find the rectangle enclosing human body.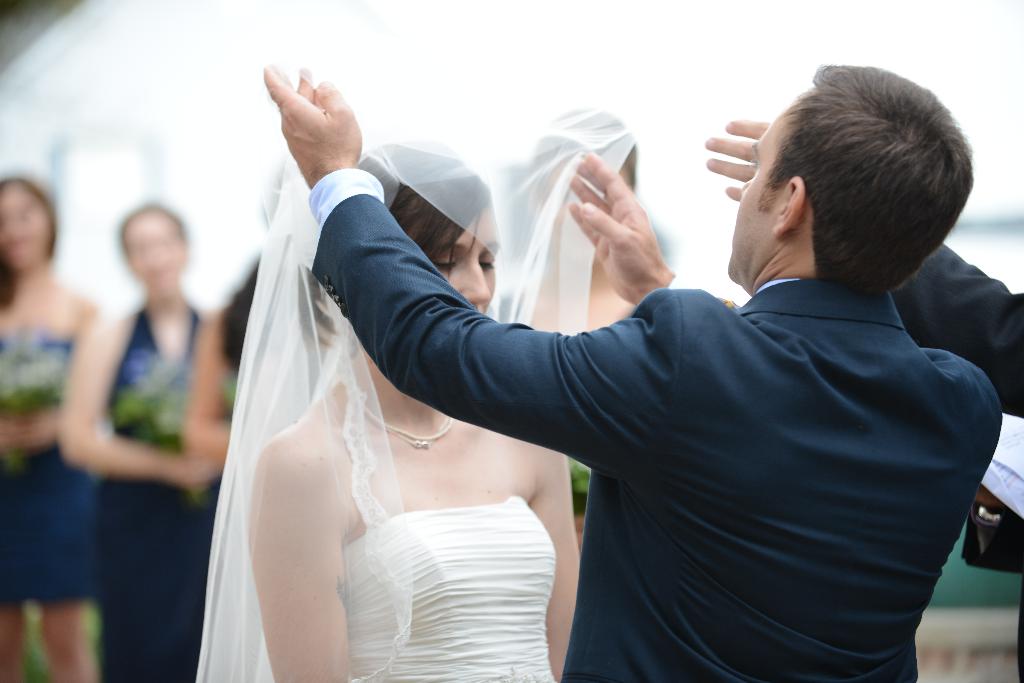
bbox=(0, 179, 99, 682).
